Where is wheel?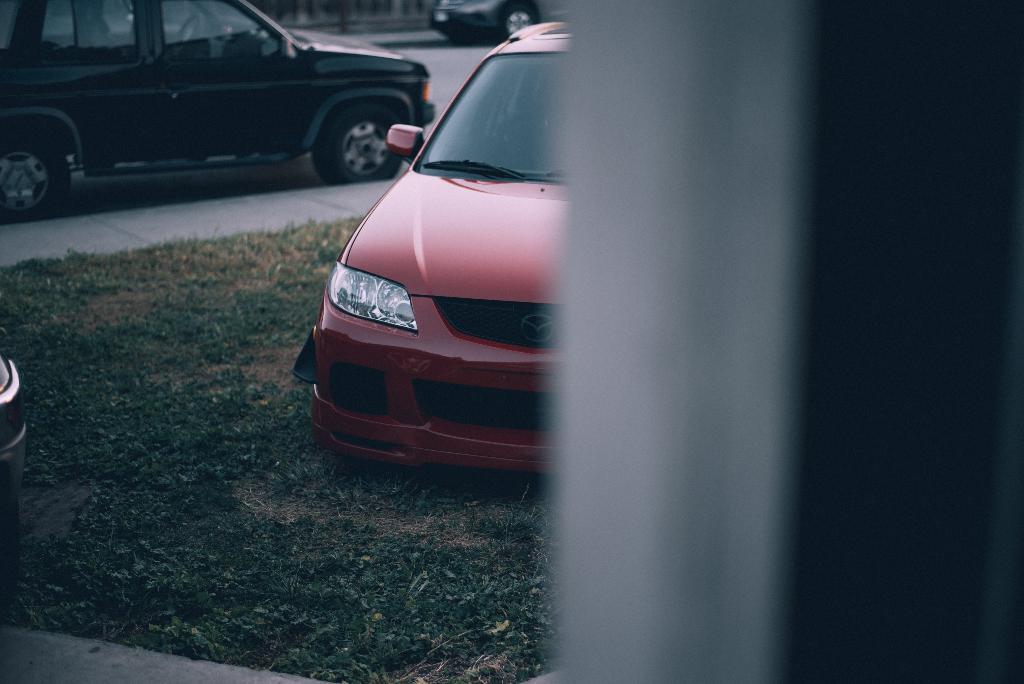
[314, 101, 407, 187].
